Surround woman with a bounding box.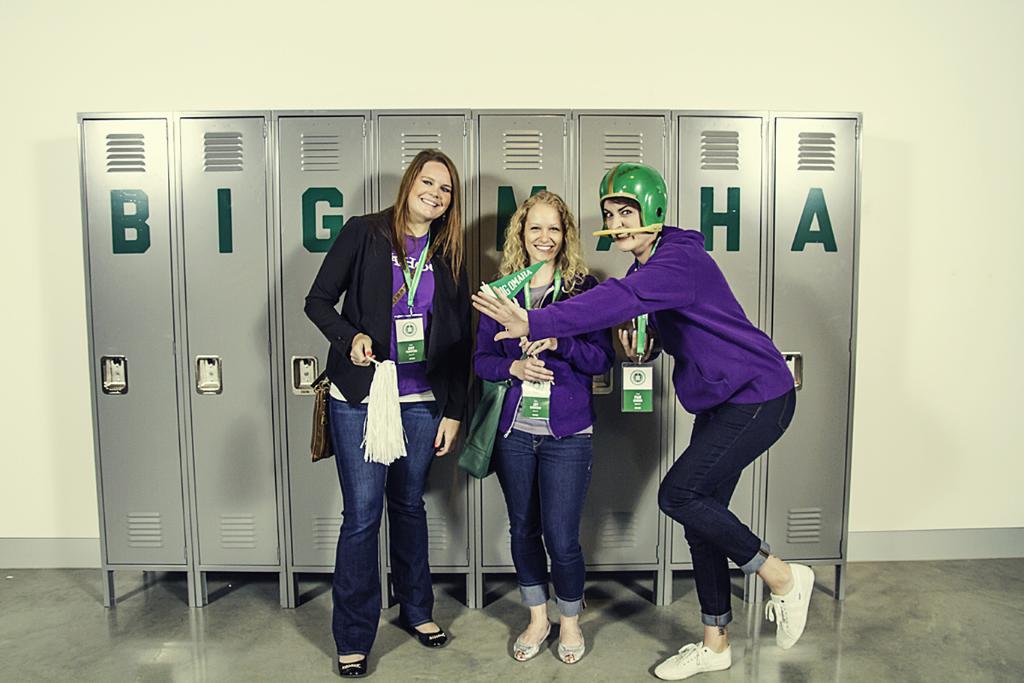
rect(467, 188, 611, 658).
